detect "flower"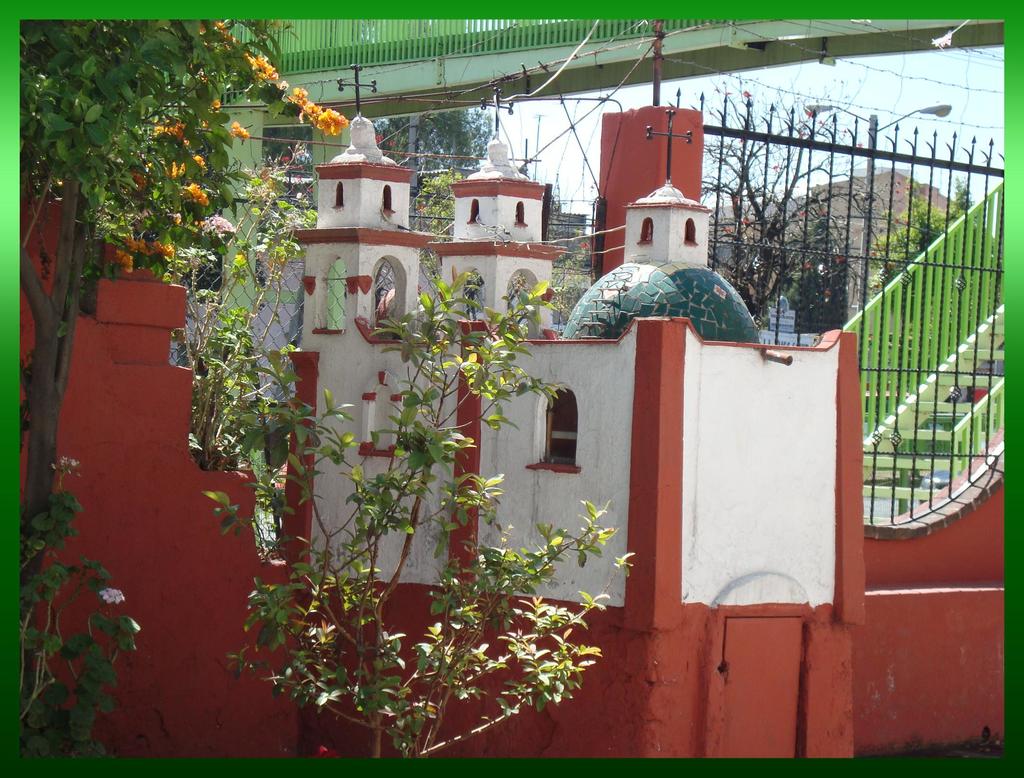
x1=252, y1=55, x2=278, y2=79
